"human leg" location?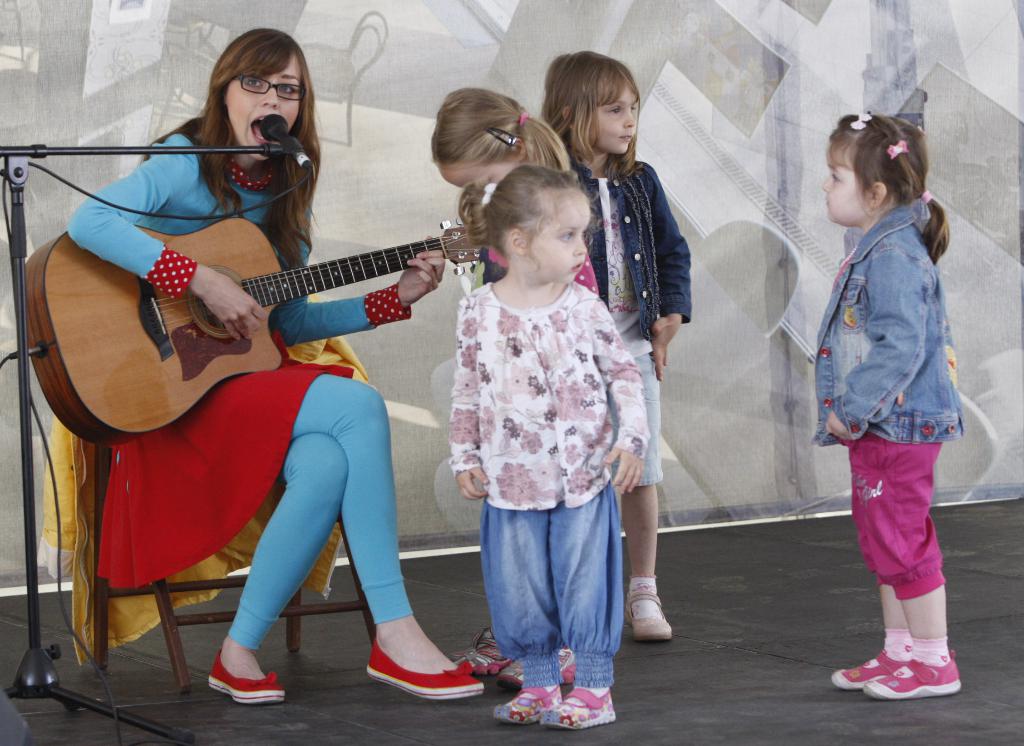
Rect(202, 425, 348, 708)
